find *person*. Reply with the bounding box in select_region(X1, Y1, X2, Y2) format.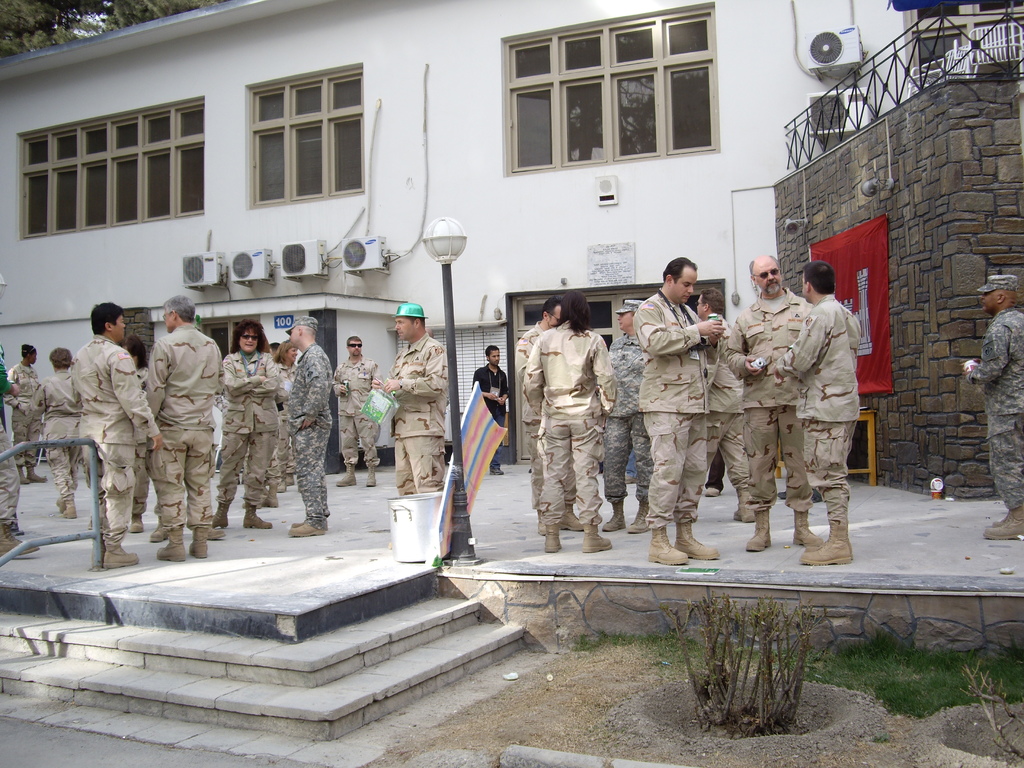
select_region(136, 294, 220, 556).
